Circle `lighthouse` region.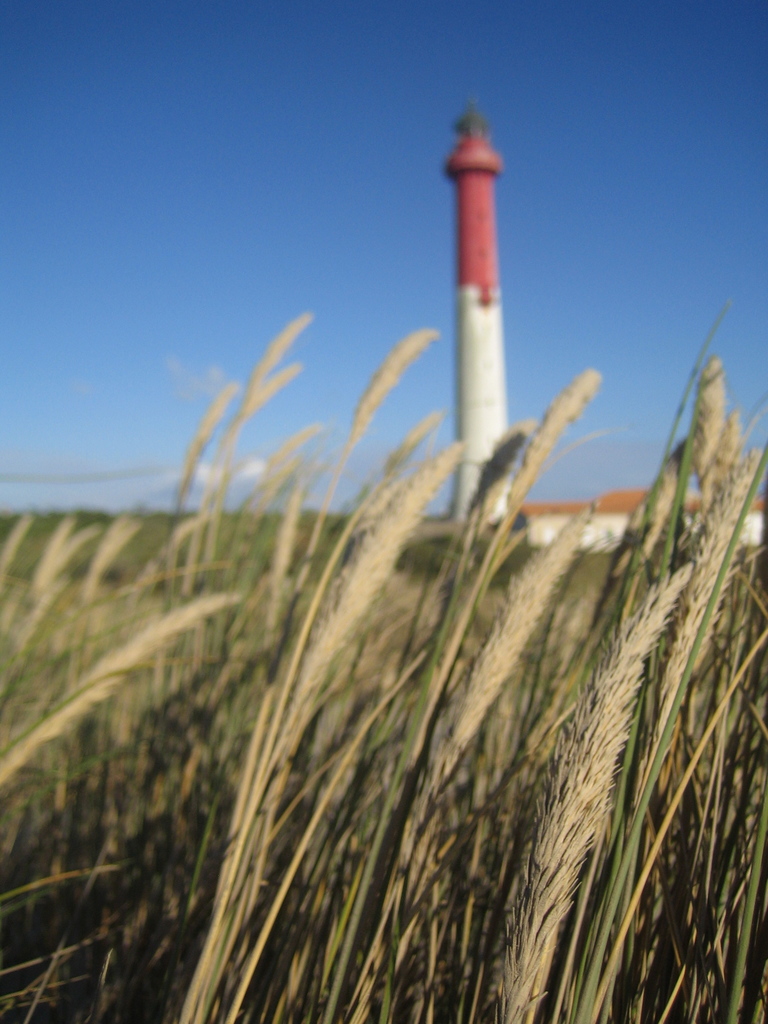
Region: left=423, top=63, right=548, bottom=506.
